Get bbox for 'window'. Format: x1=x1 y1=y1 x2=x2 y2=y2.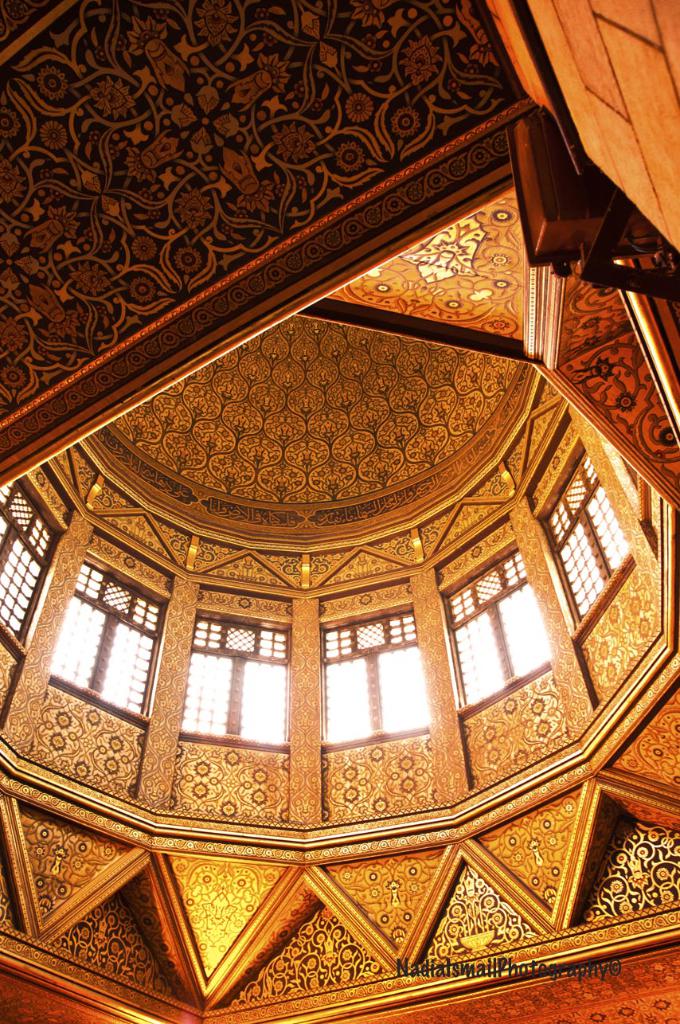
x1=53 y1=562 x2=165 y2=745.
